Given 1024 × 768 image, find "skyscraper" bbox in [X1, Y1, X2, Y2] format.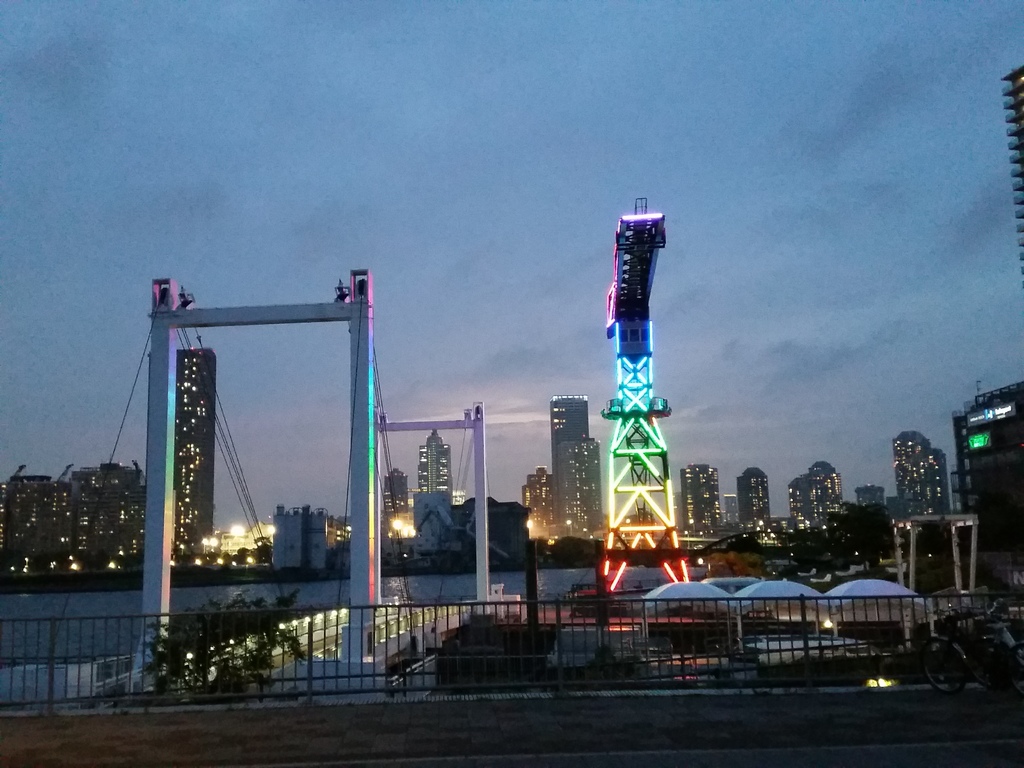
[546, 443, 609, 542].
